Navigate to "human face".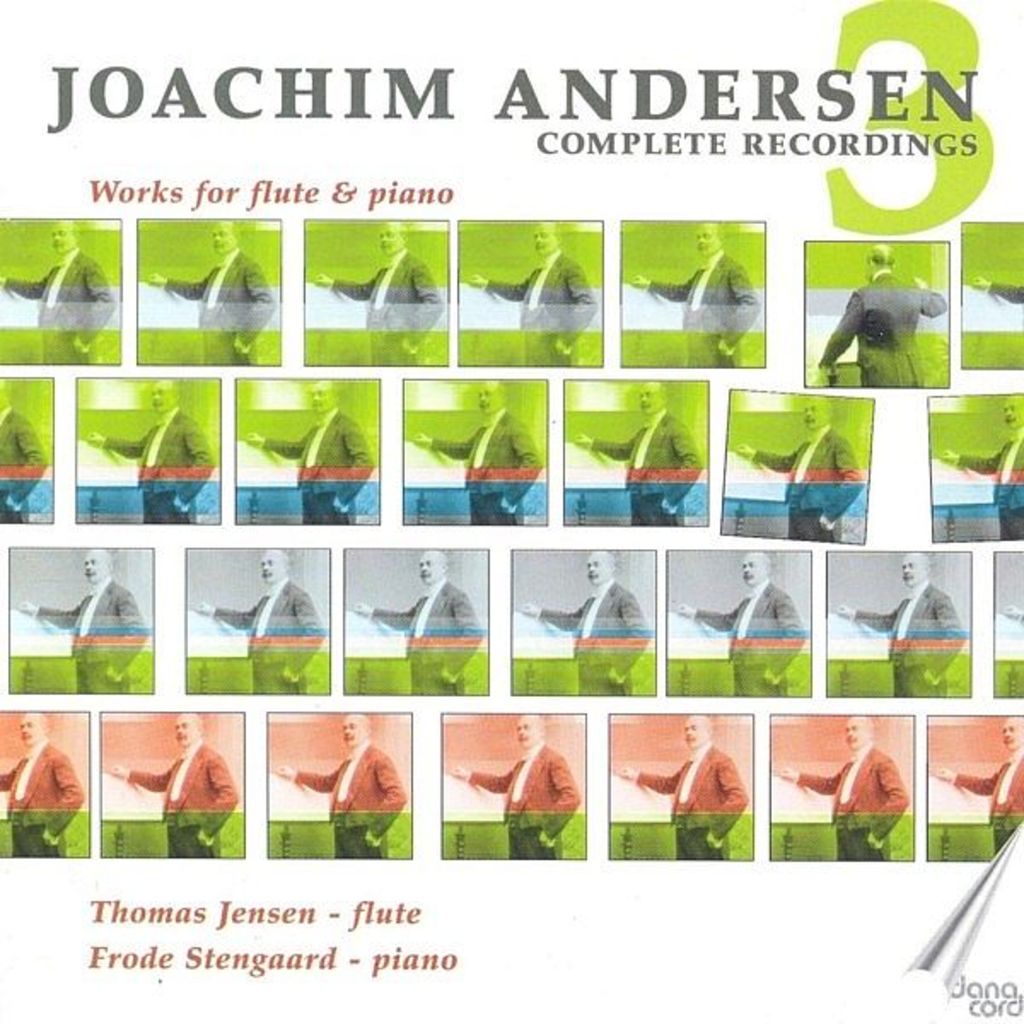
Navigation target: <box>681,713,708,749</box>.
